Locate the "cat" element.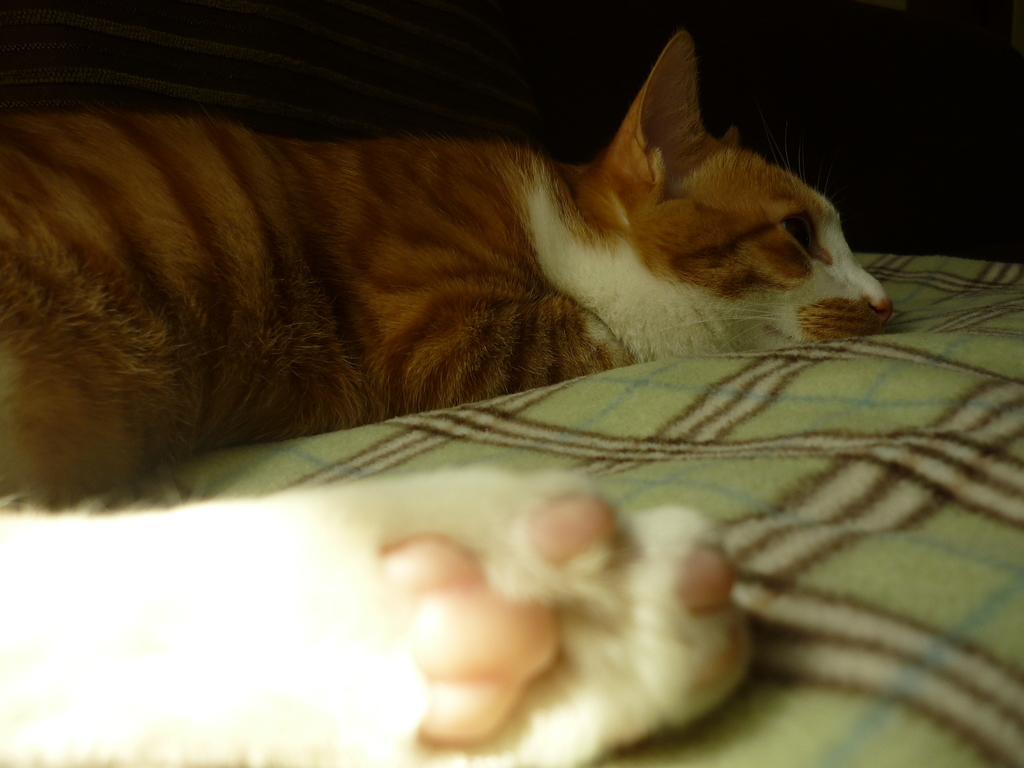
Element bbox: <region>0, 22, 898, 767</region>.
